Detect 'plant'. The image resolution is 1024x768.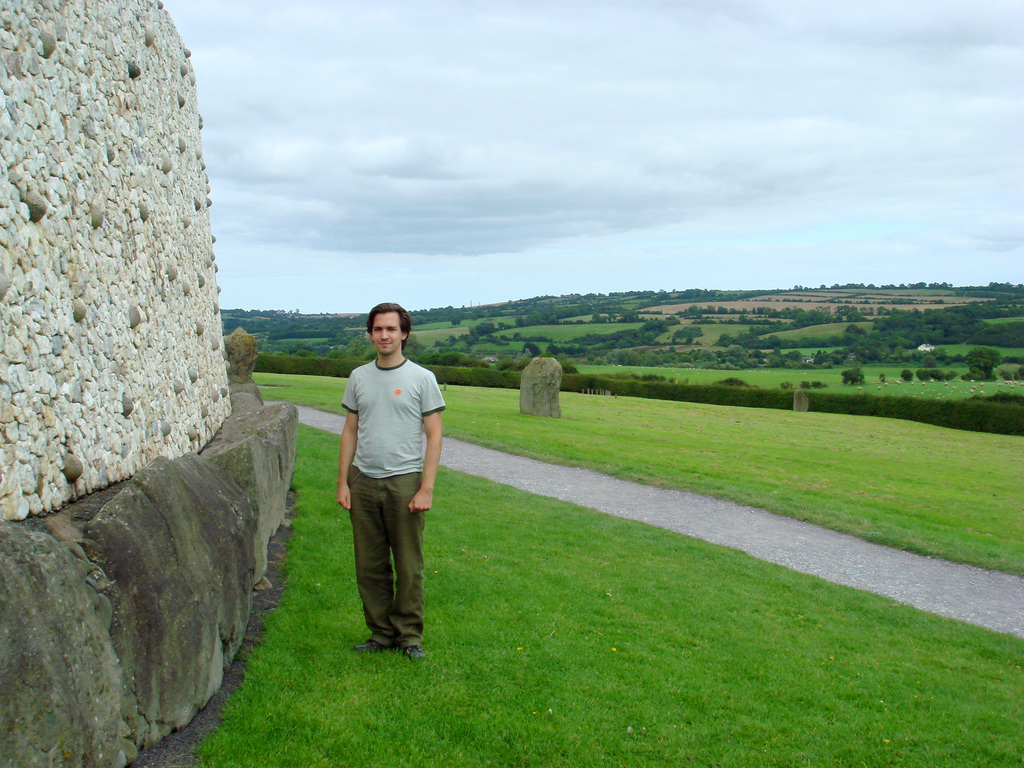
detection(946, 373, 955, 378).
